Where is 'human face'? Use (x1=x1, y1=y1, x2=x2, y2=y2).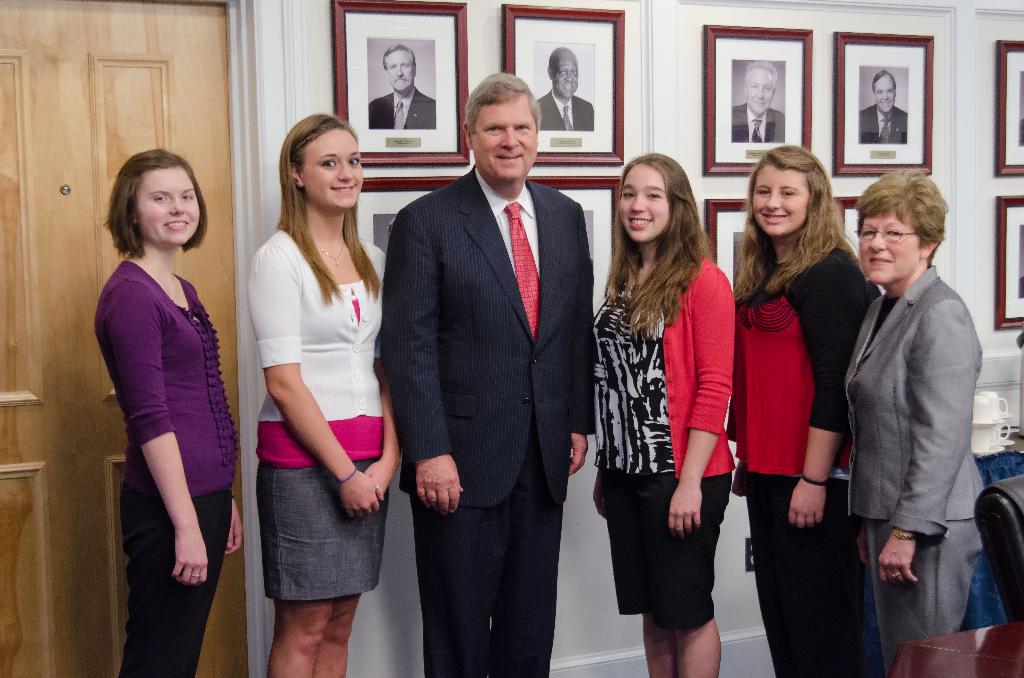
(x1=753, y1=166, x2=811, y2=232).
